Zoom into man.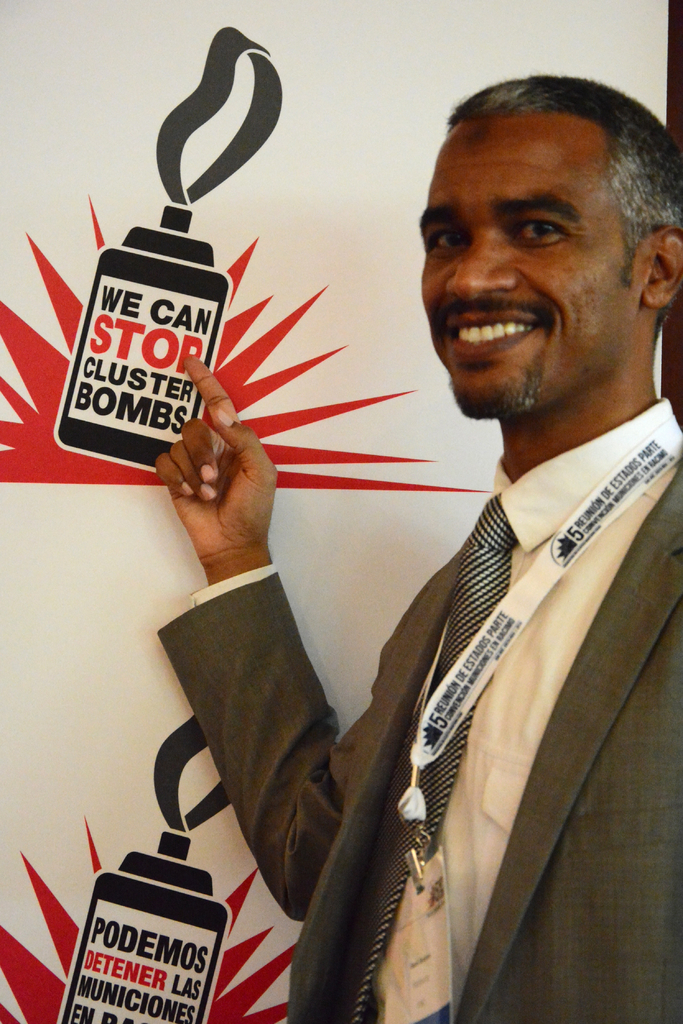
Zoom target: 196:60:646:1016.
